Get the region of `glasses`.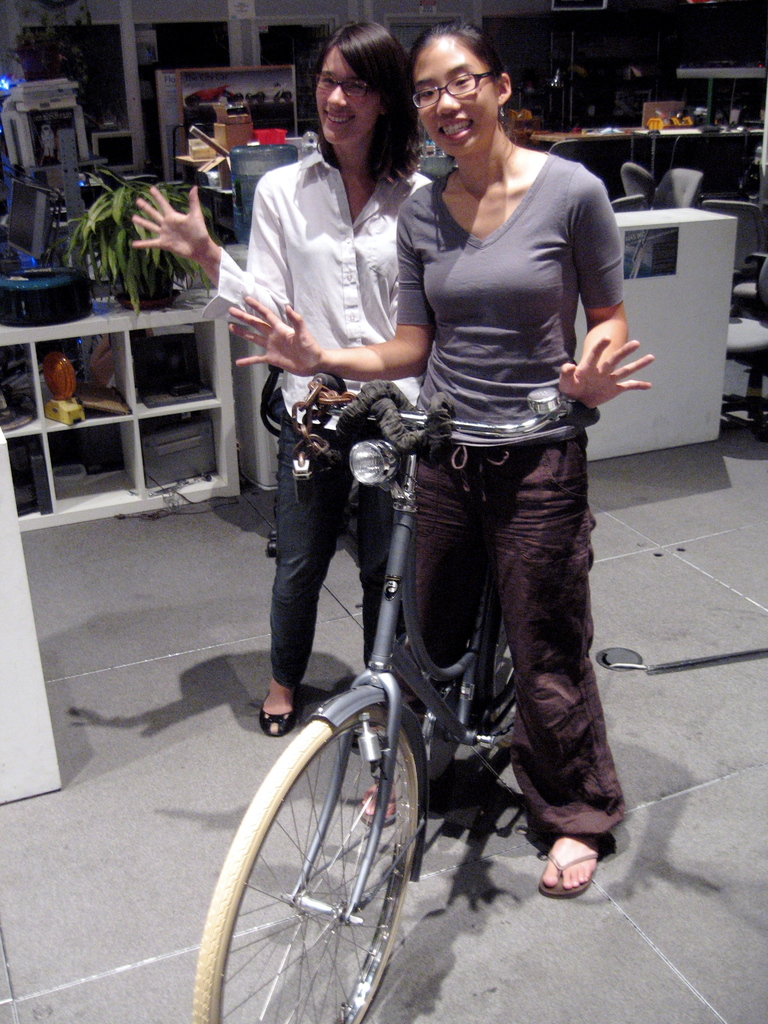
(301, 61, 378, 109).
